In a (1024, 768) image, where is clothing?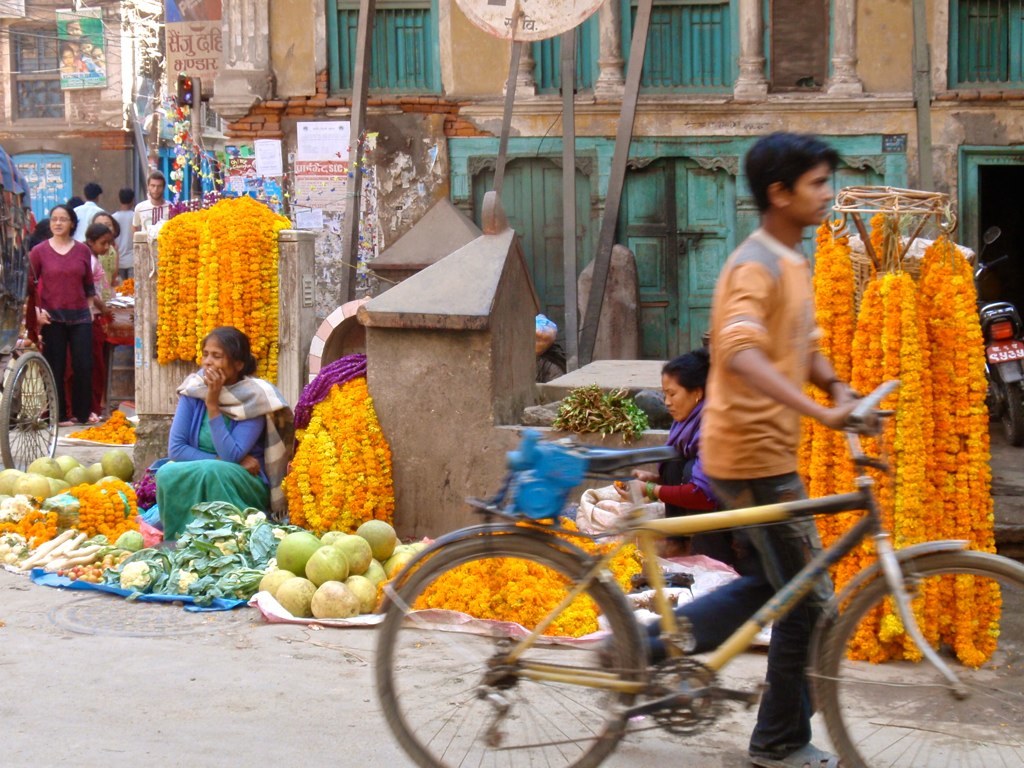
657:399:729:543.
